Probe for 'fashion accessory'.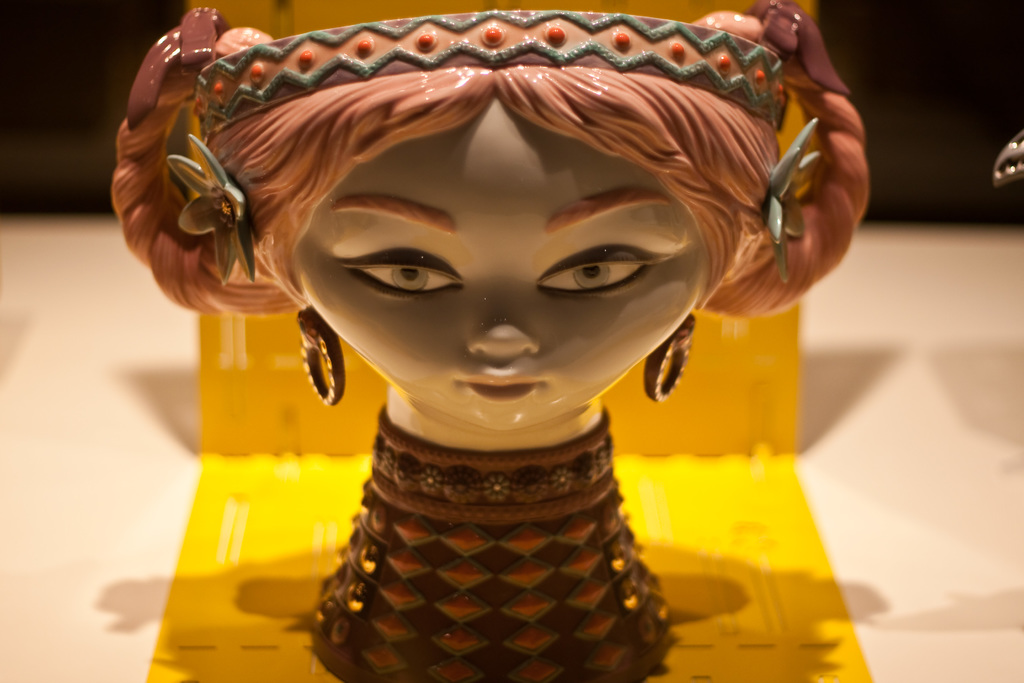
Probe result: <box>764,115,820,281</box>.
